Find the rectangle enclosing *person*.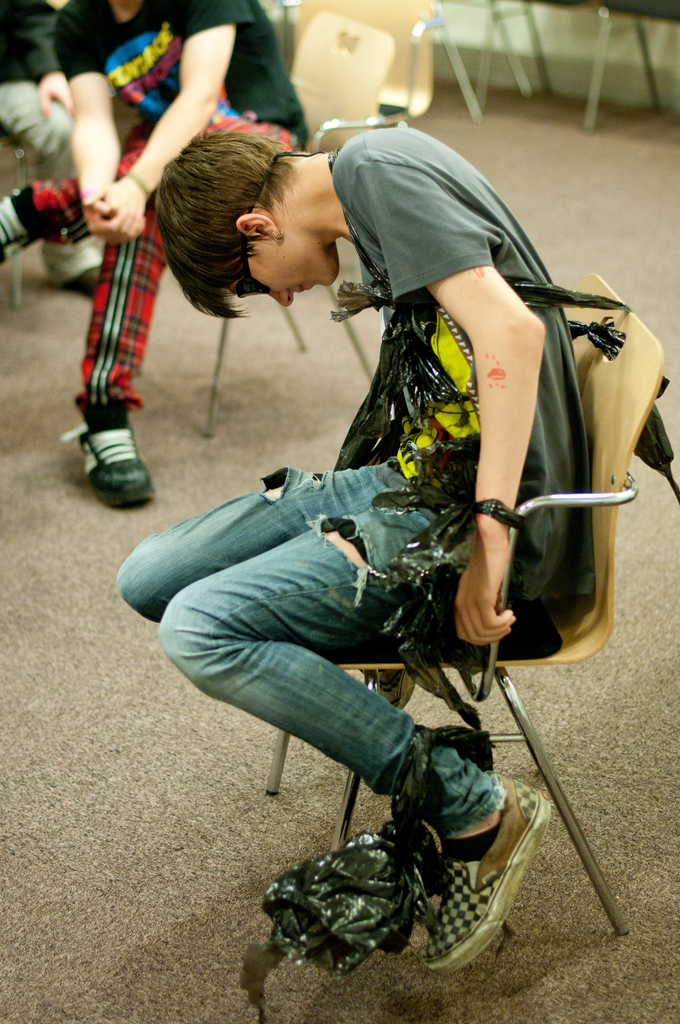
locate(0, 0, 105, 294).
